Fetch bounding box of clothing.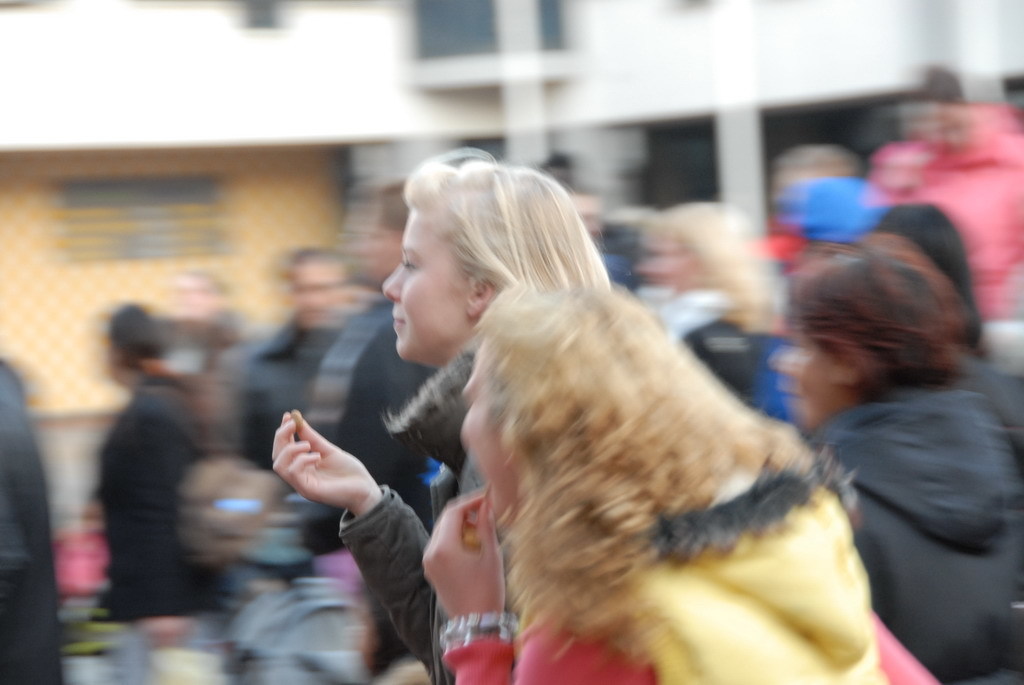
Bbox: bbox(76, 295, 222, 661).
